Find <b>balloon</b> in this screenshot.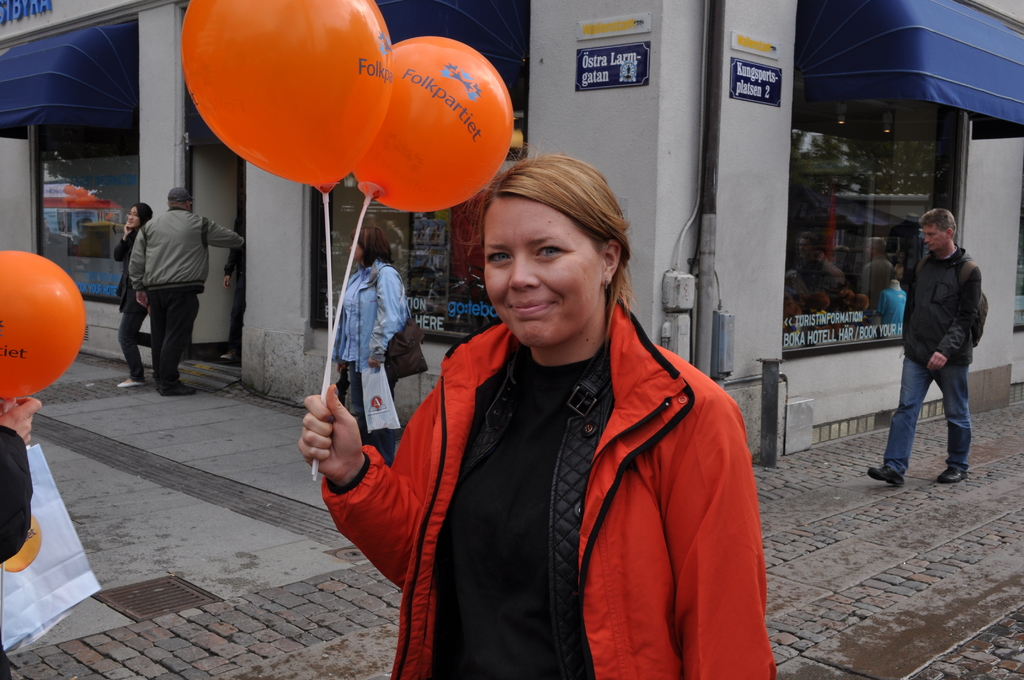
The bounding box for <b>balloon</b> is crop(0, 252, 86, 404).
